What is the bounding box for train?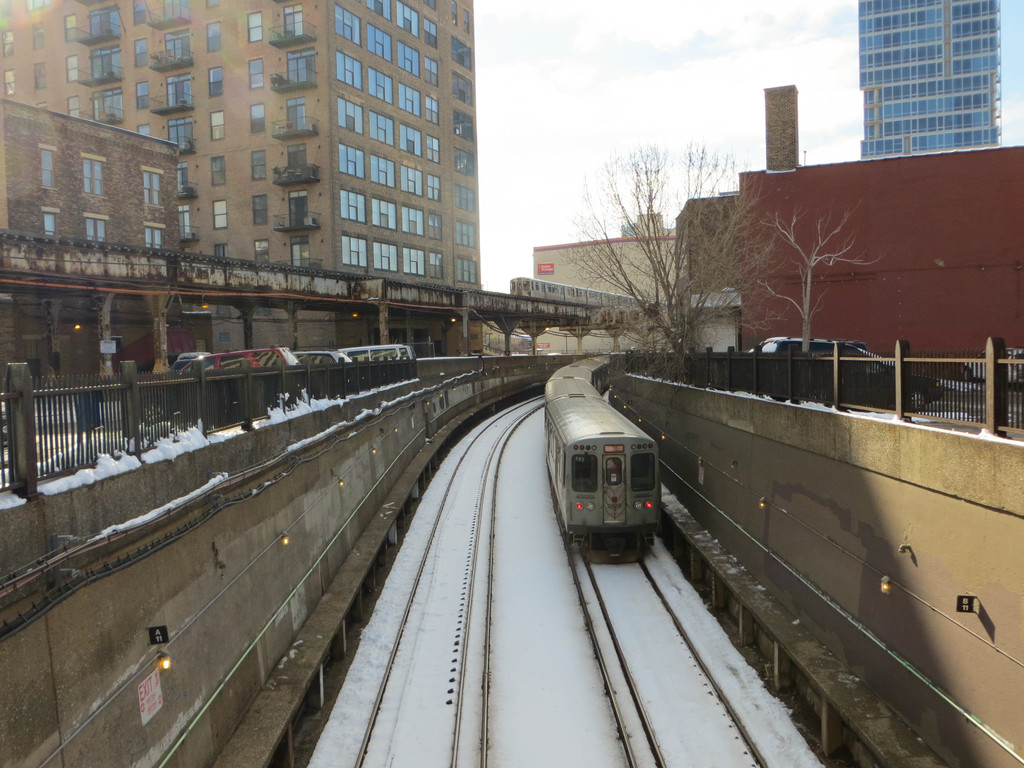
<box>543,351,666,561</box>.
